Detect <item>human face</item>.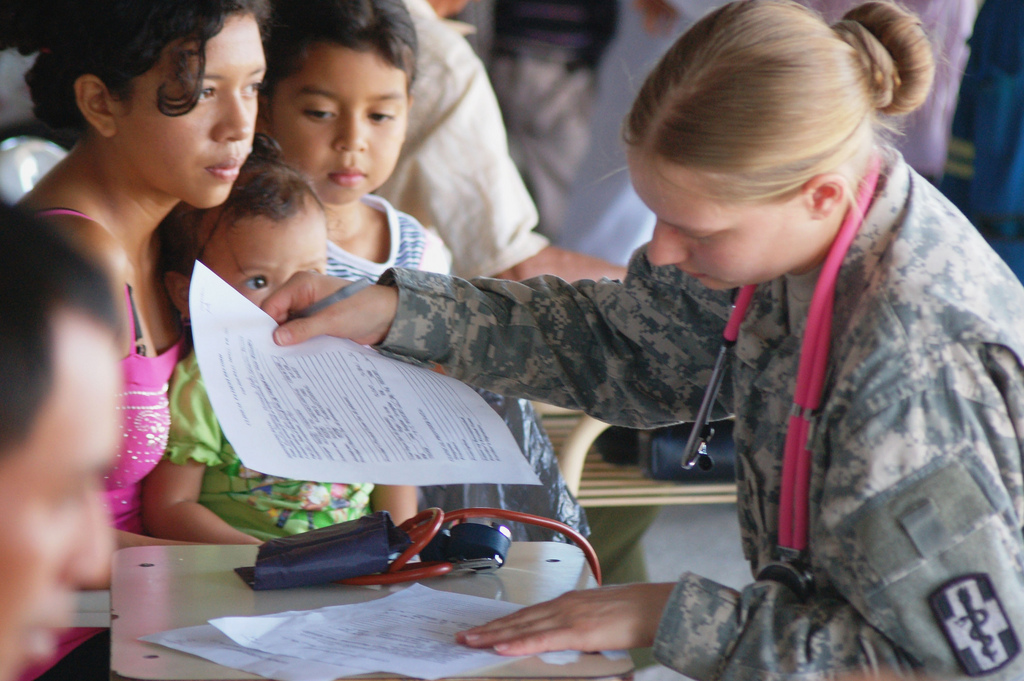
Detected at (x1=265, y1=32, x2=407, y2=196).
